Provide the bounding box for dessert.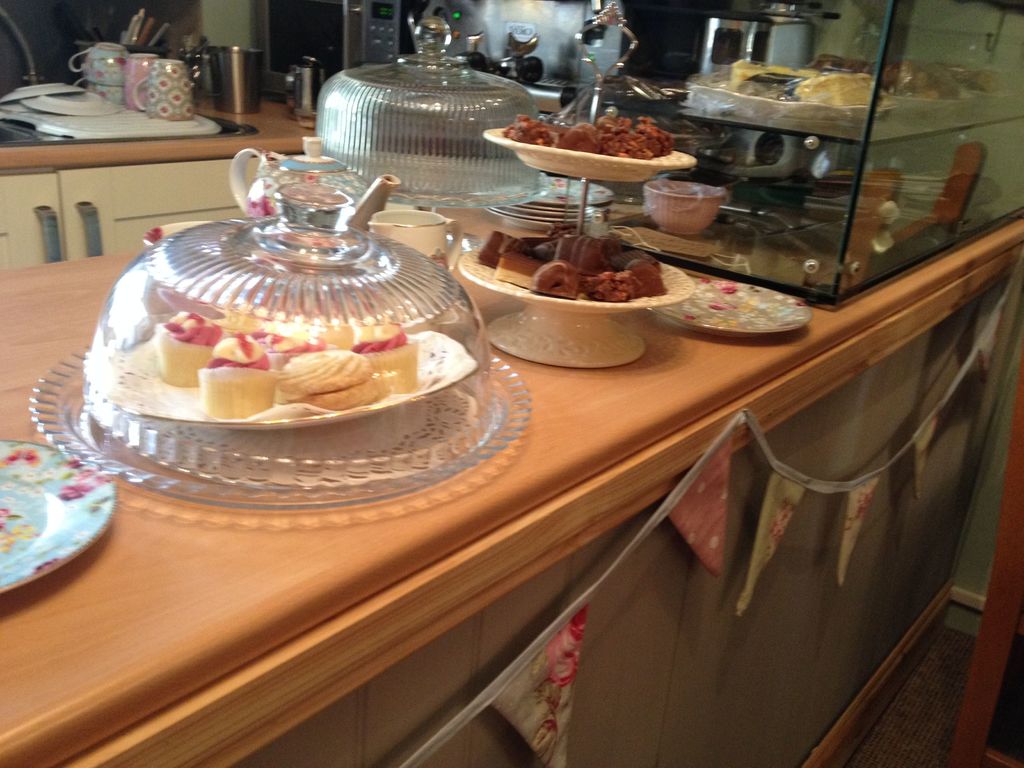
bbox=(586, 266, 629, 302).
